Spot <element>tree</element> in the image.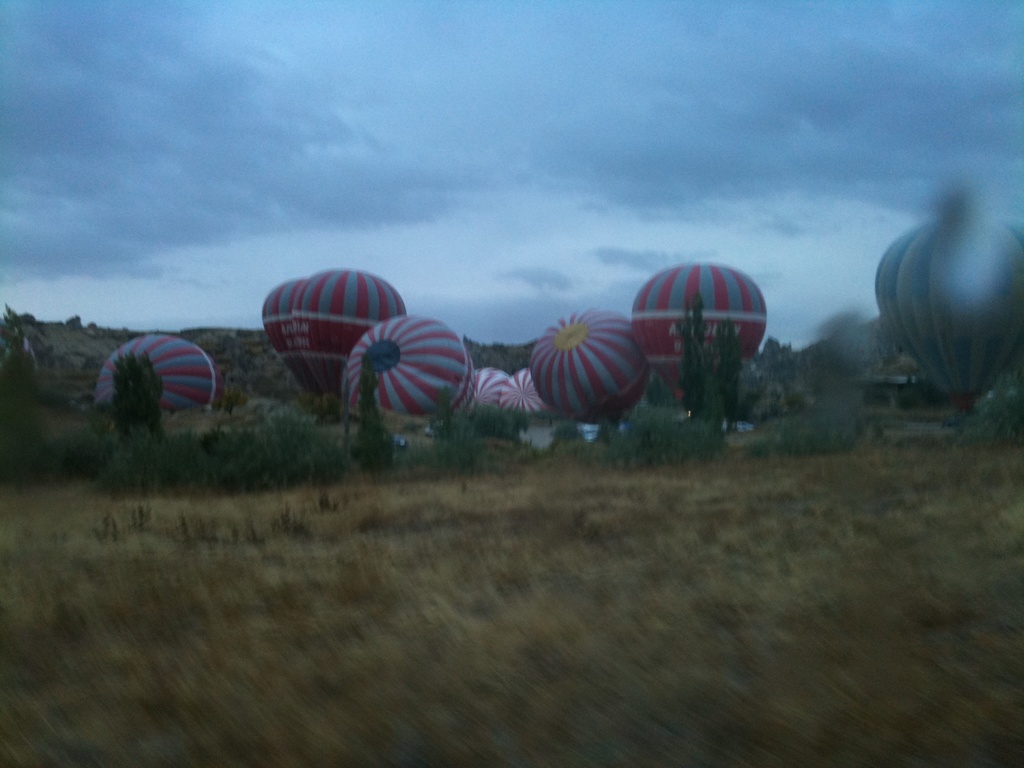
<element>tree</element> found at l=674, t=294, r=737, b=447.
